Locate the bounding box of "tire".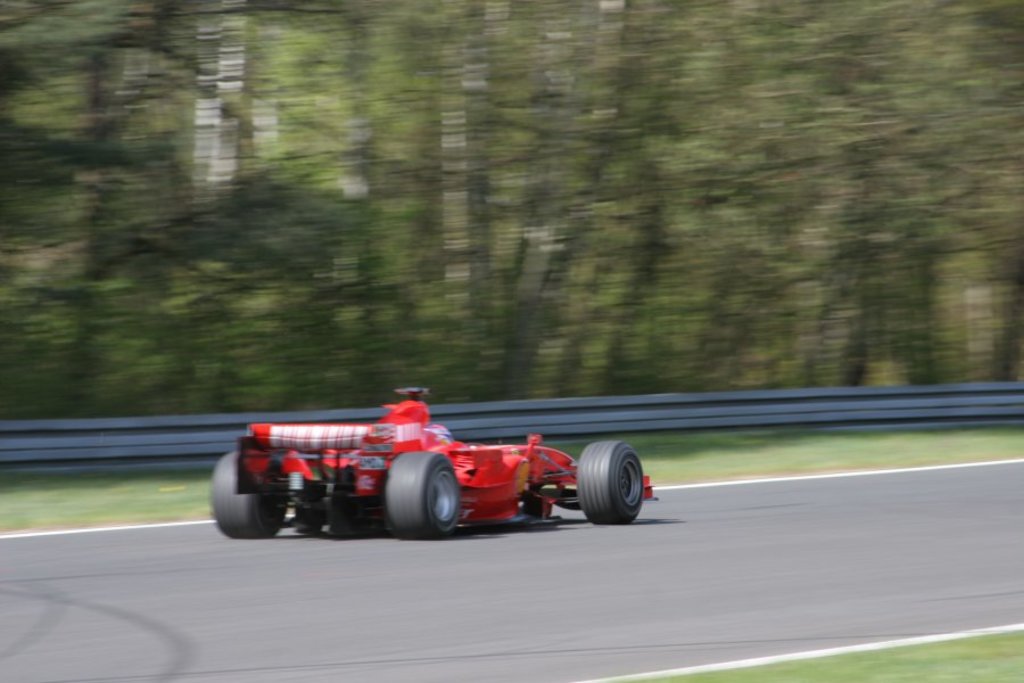
Bounding box: crop(386, 450, 459, 533).
